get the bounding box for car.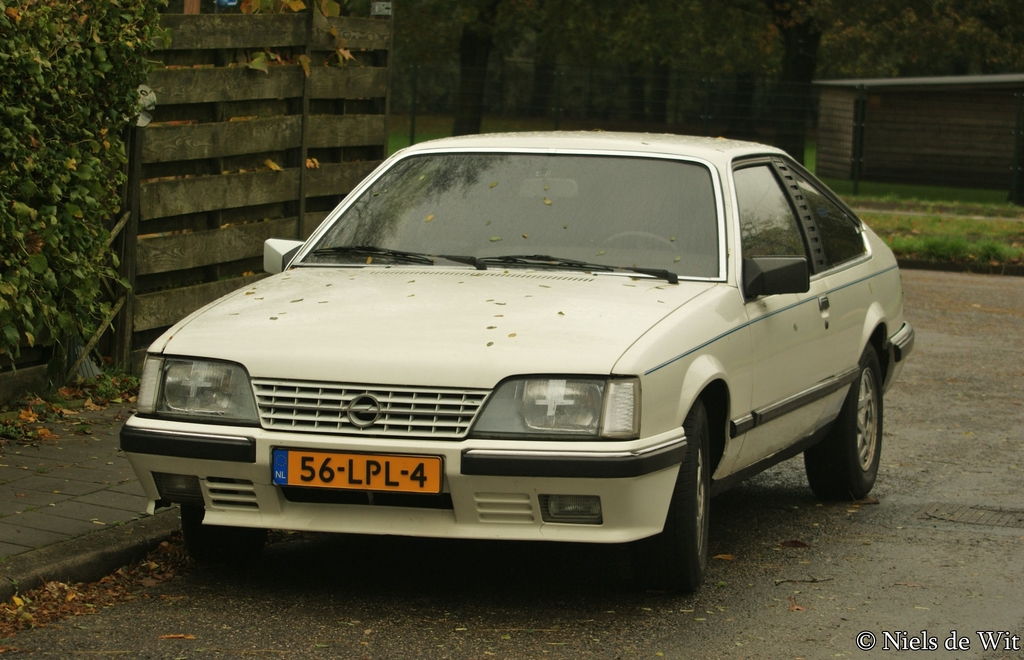
(113,122,915,598).
